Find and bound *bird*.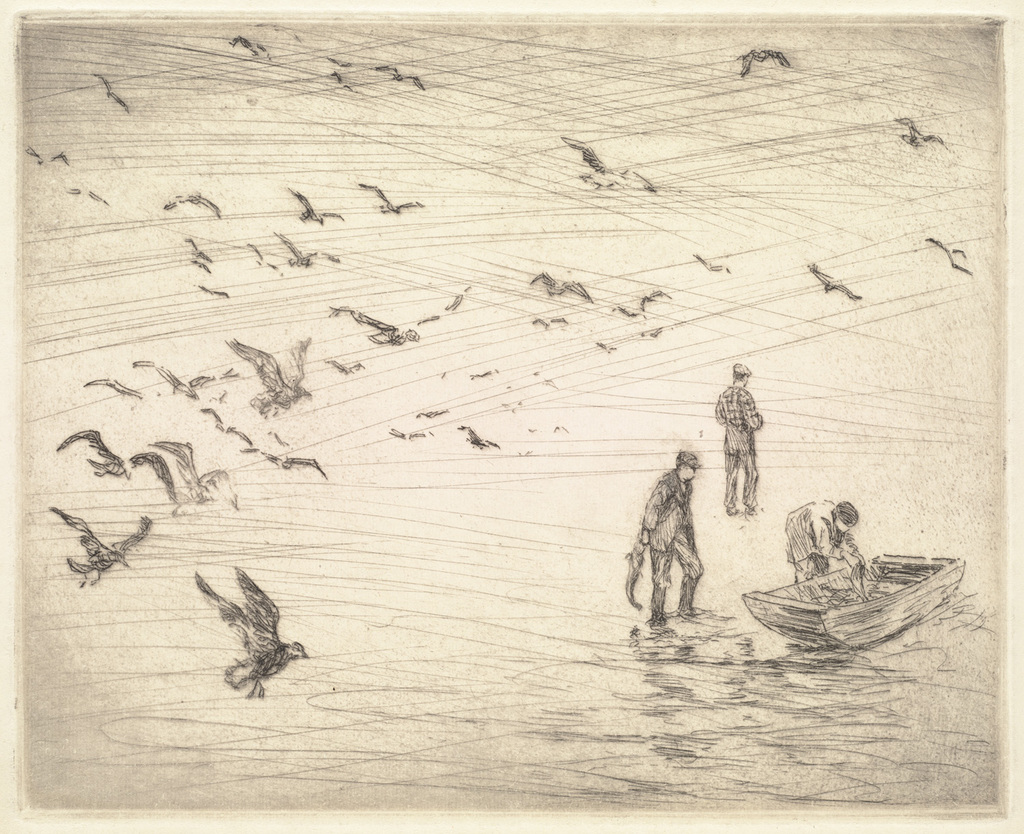
Bound: 46:428:184:491.
